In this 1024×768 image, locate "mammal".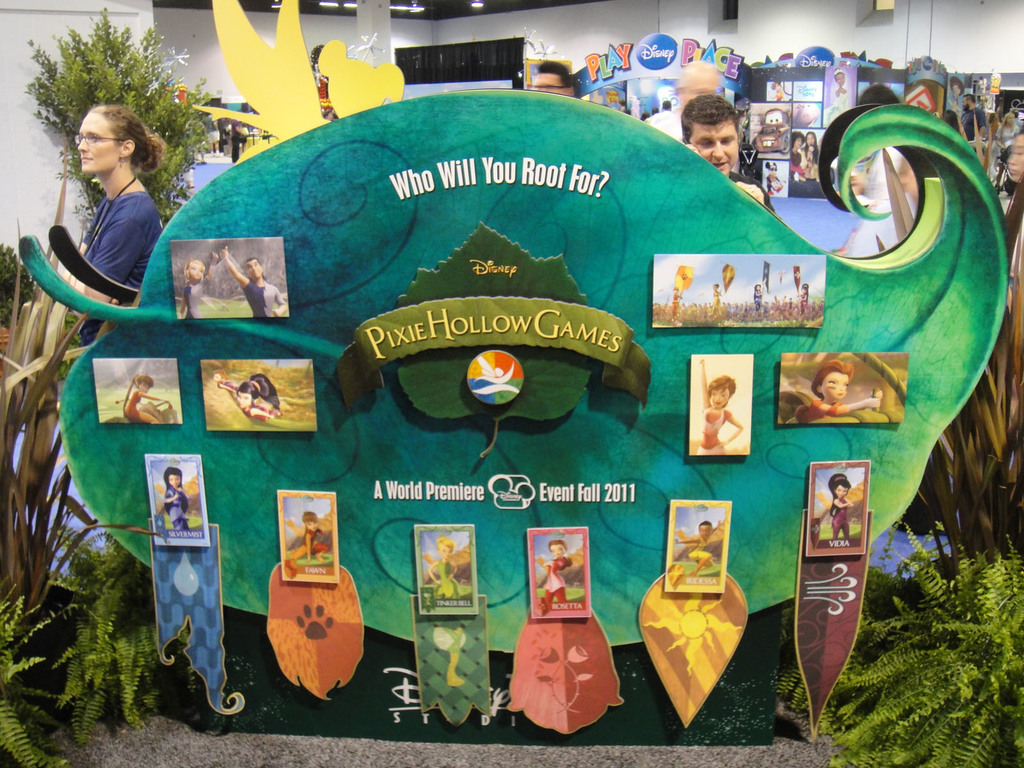
Bounding box: left=545, top=538, right=575, bottom=605.
